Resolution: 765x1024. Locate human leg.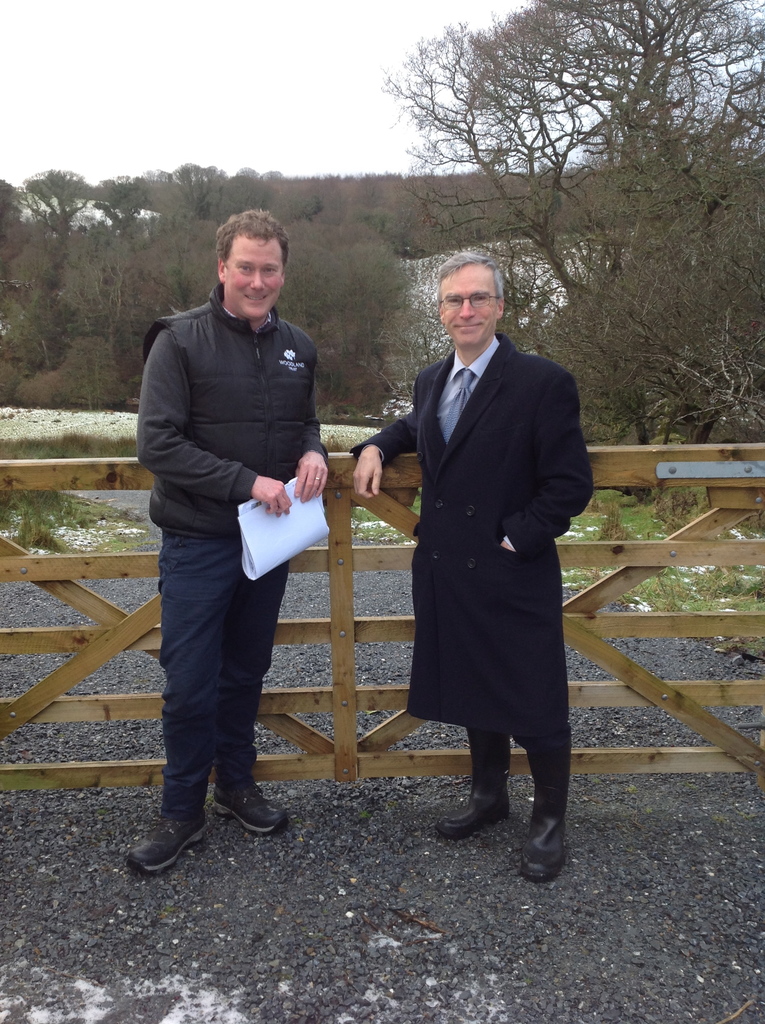
(x1=218, y1=564, x2=291, y2=837).
